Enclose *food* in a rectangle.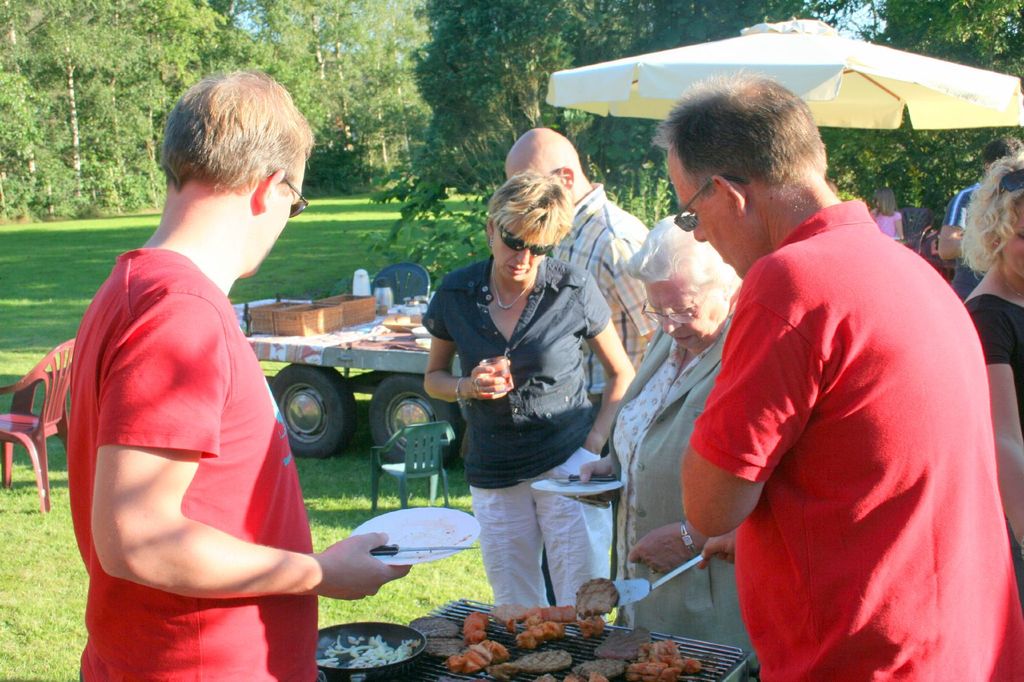
crop(572, 617, 602, 641).
